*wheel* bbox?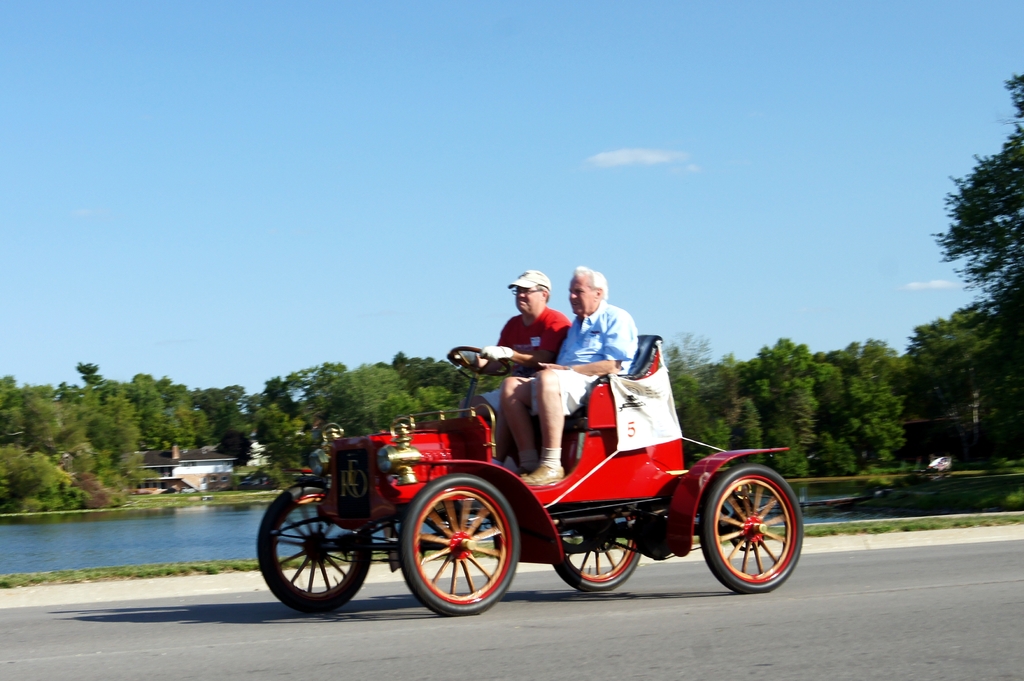
(710,472,794,591)
